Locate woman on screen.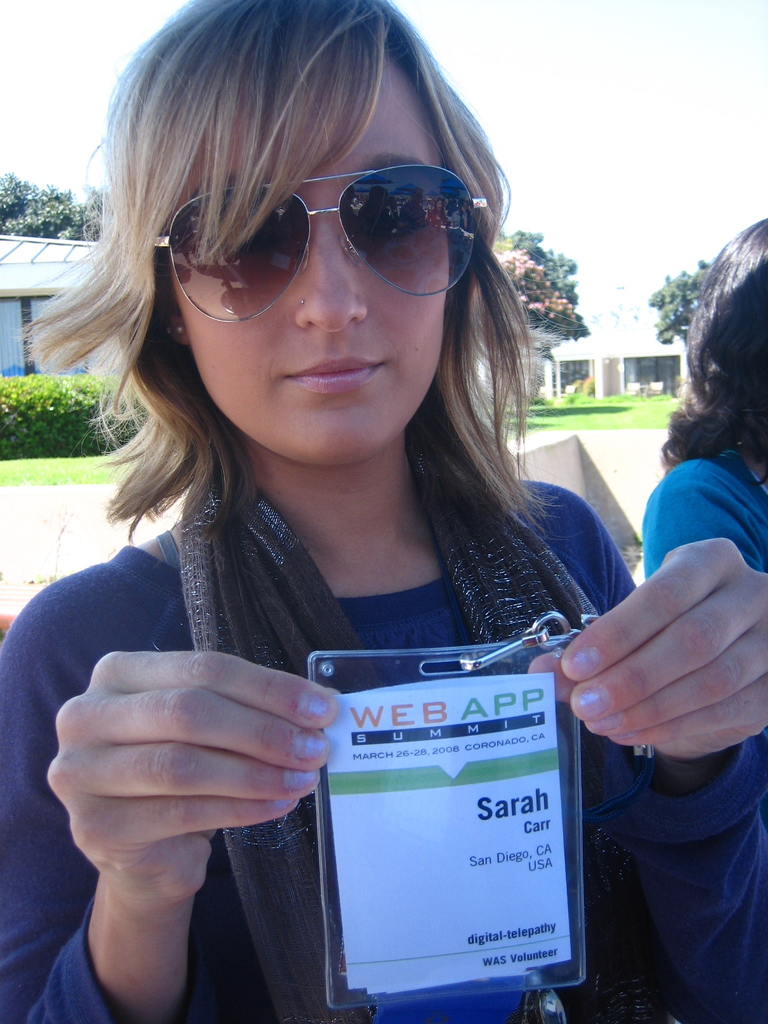
On screen at <box>0,0,767,1023</box>.
